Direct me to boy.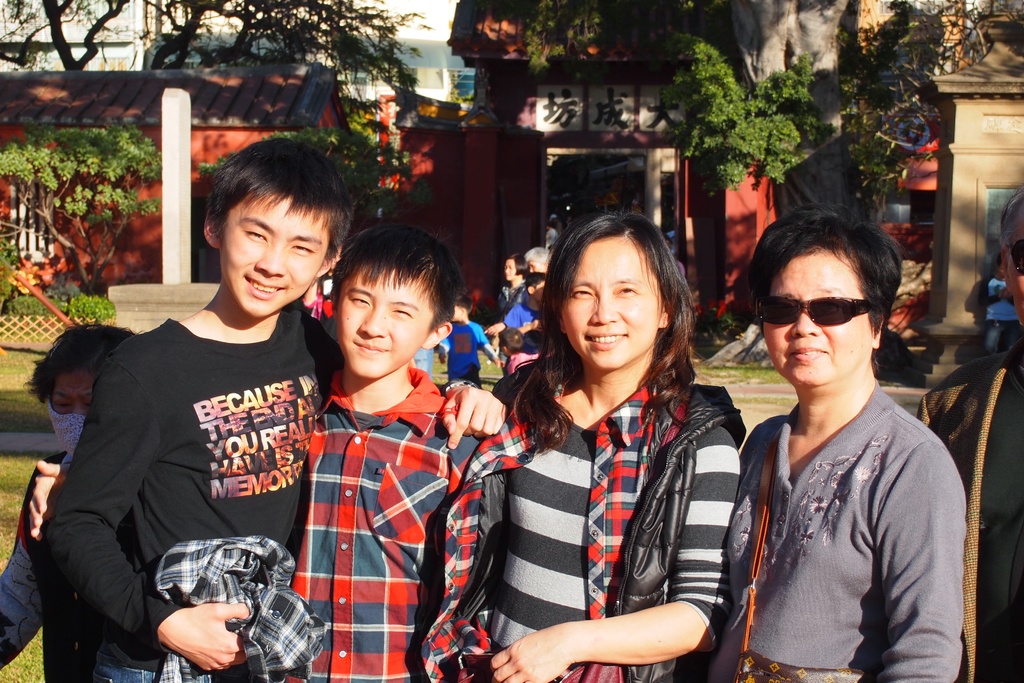
Direction: [left=45, top=119, right=339, bottom=682].
